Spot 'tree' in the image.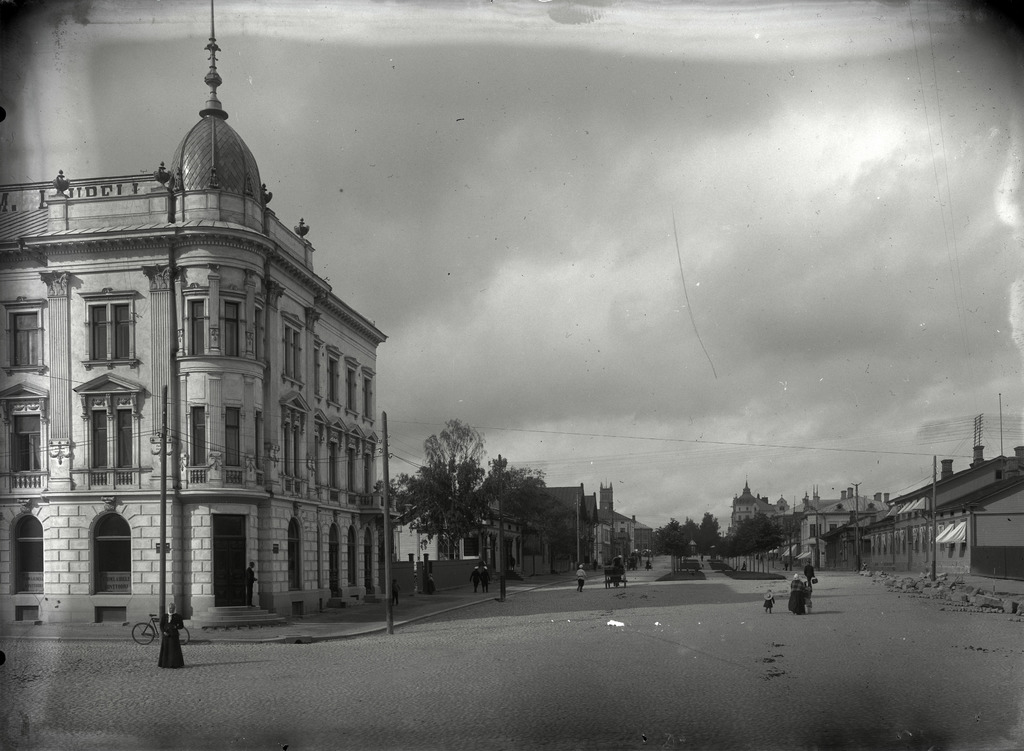
'tree' found at bbox(372, 413, 543, 559).
